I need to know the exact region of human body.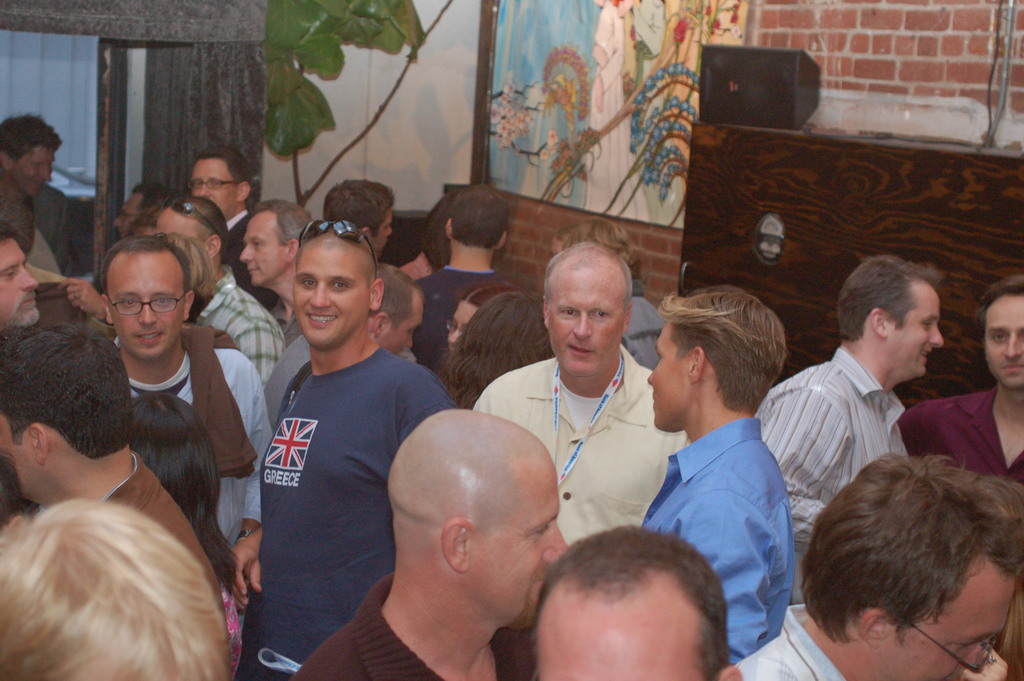
Region: {"x1": 530, "y1": 526, "x2": 742, "y2": 680}.
